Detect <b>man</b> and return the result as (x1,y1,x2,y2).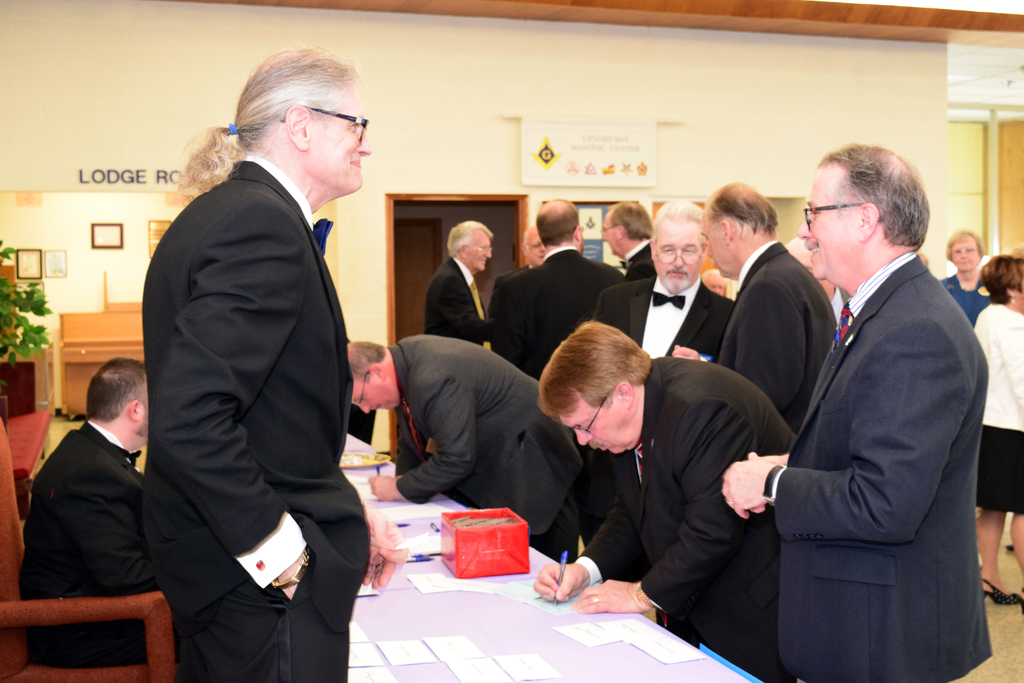
(28,350,168,680).
